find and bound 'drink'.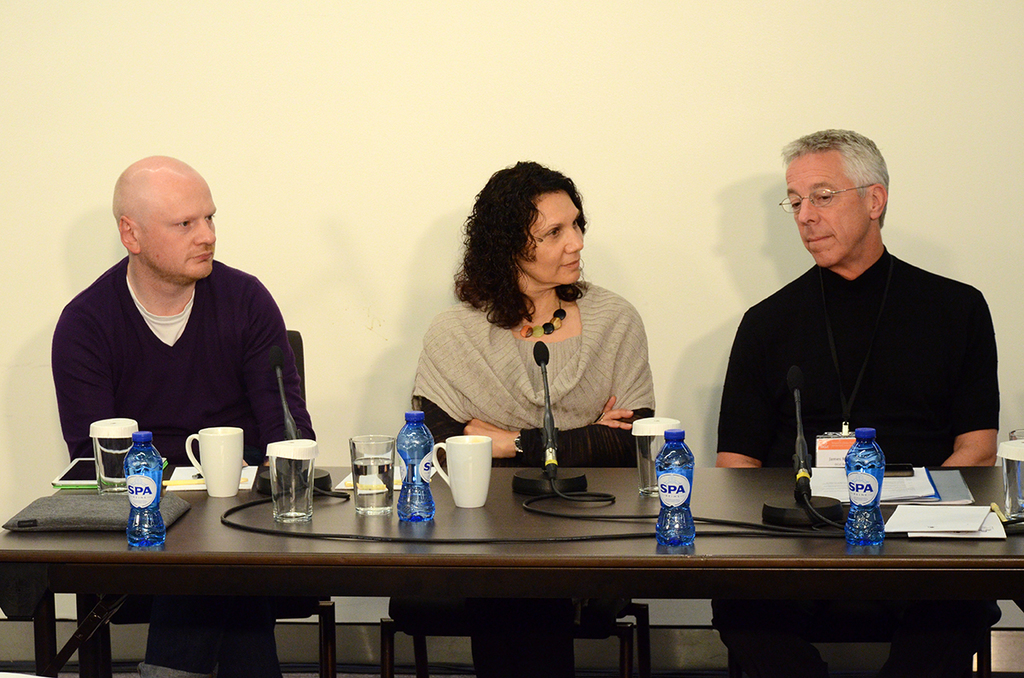
Bound: bbox(655, 428, 698, 548).
